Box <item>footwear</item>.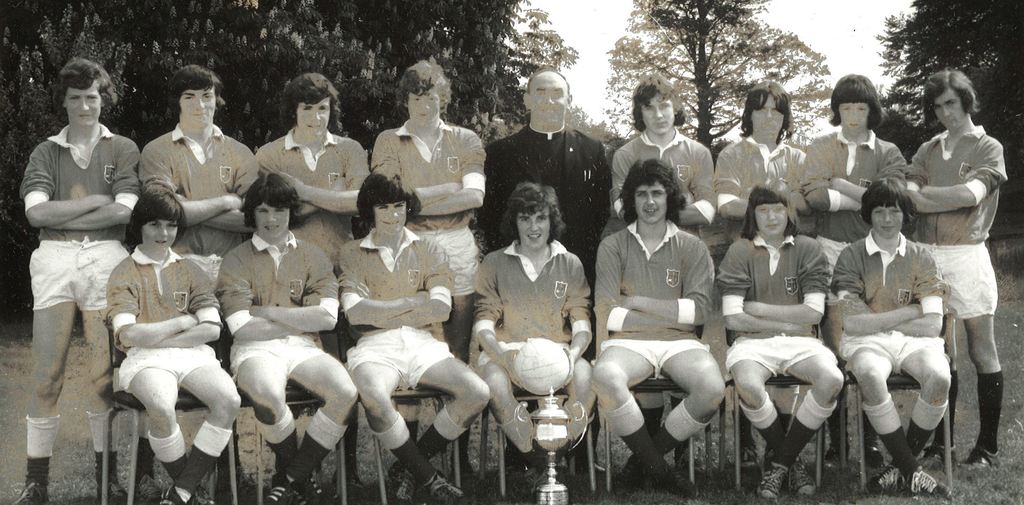
crop(264, 424, 327, 504).
